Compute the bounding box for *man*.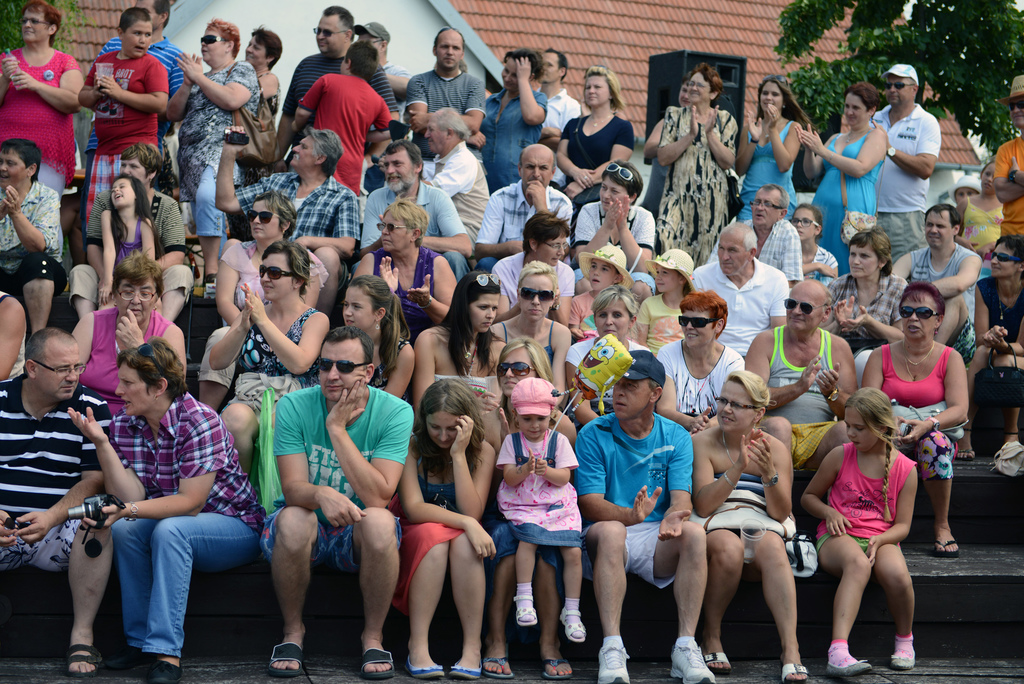
{"left": 522, "top": 47, "right": 578, "bottom": 204}.
